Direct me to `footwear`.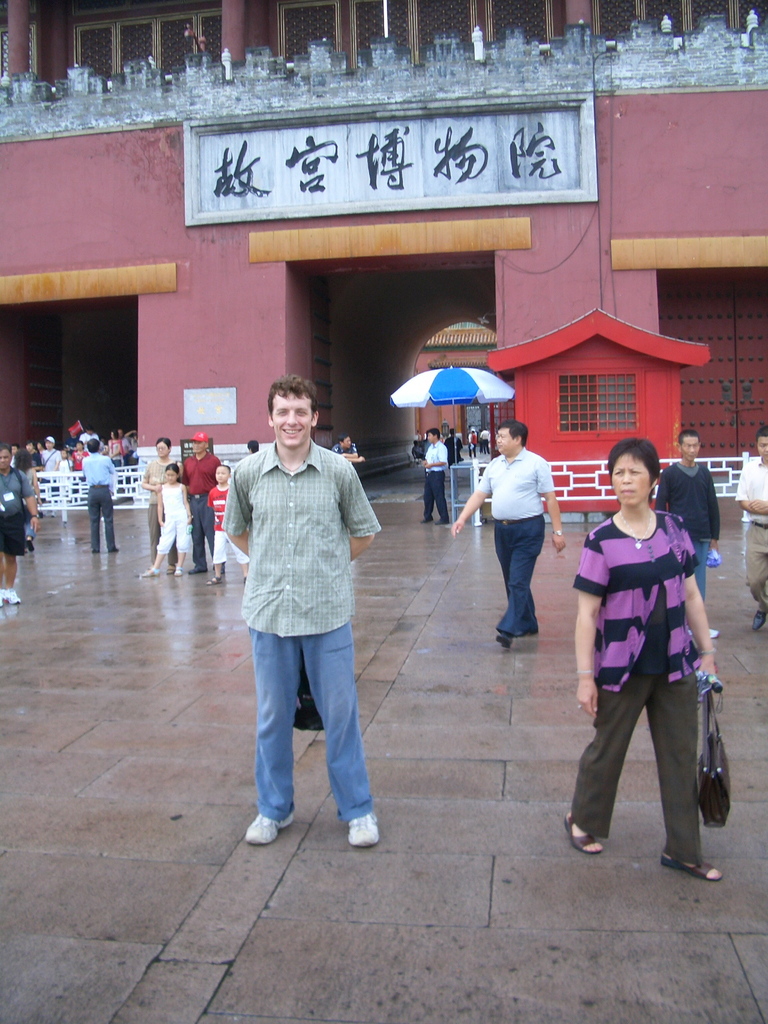
Direction: crop(659, 849, 726, 883).
